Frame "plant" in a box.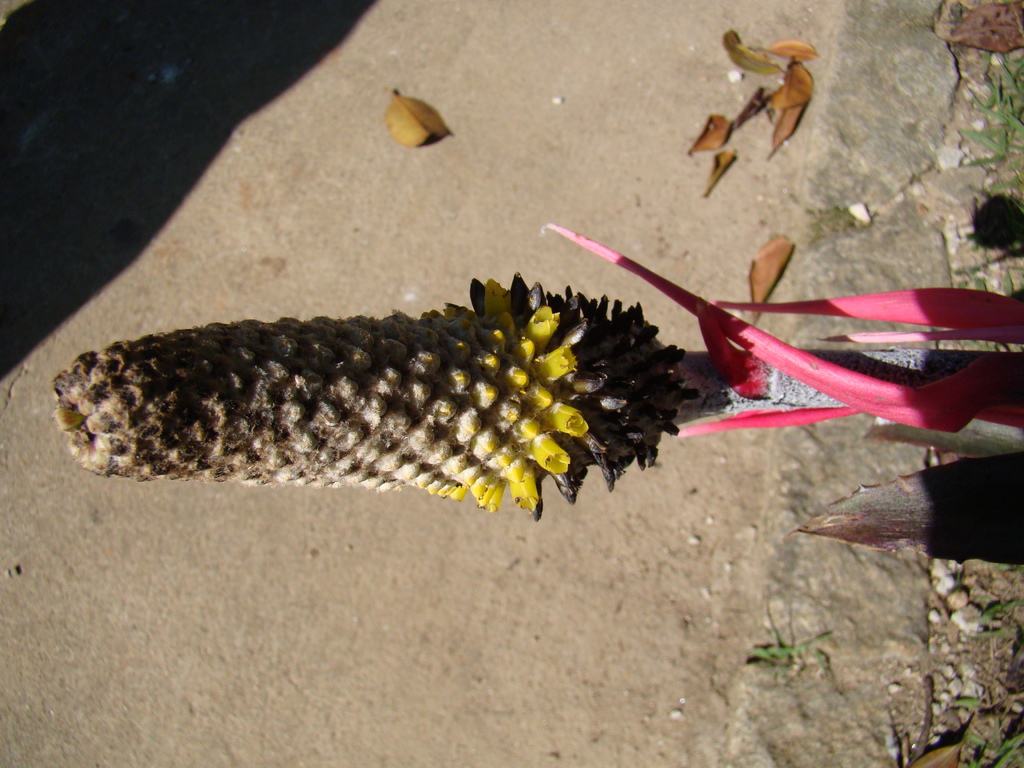
964, 591, 1023, 653.
